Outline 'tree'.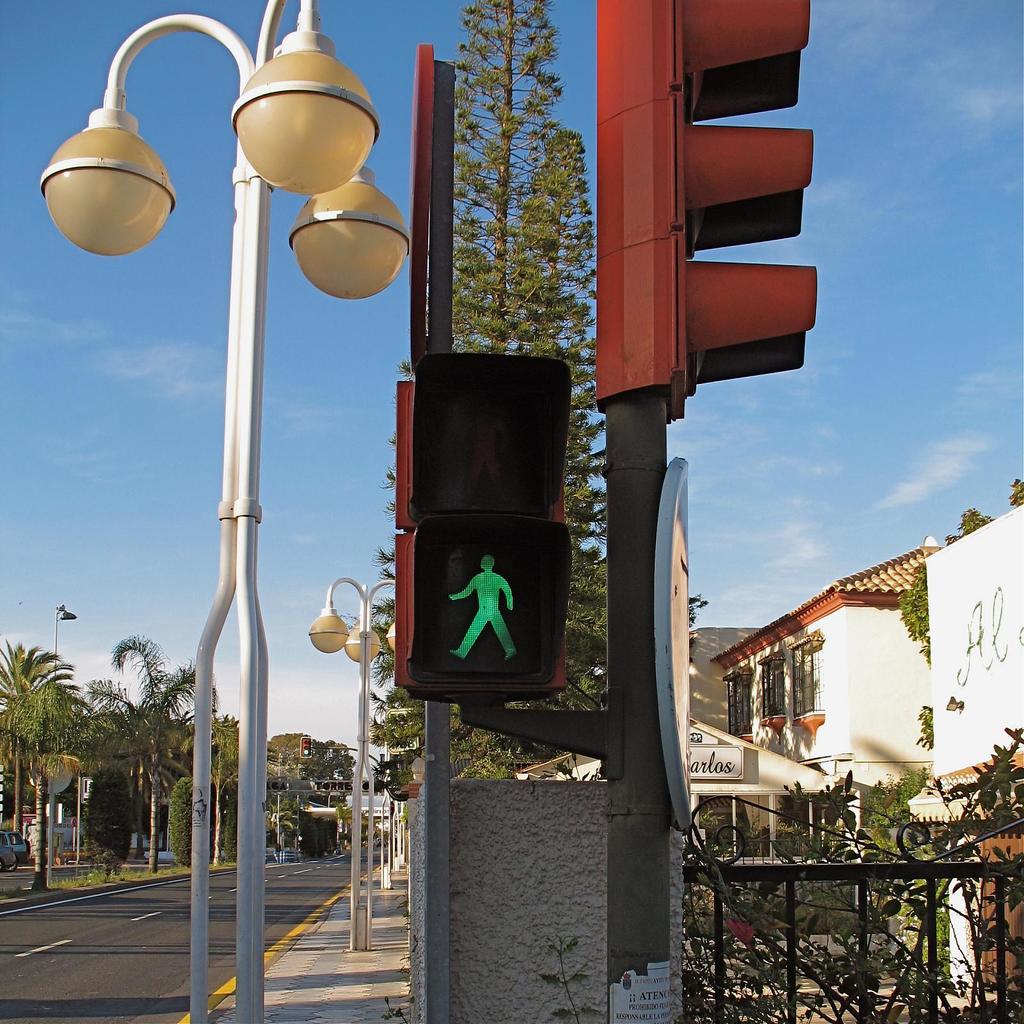
Outline: crop(10, 683, 84, 898).
